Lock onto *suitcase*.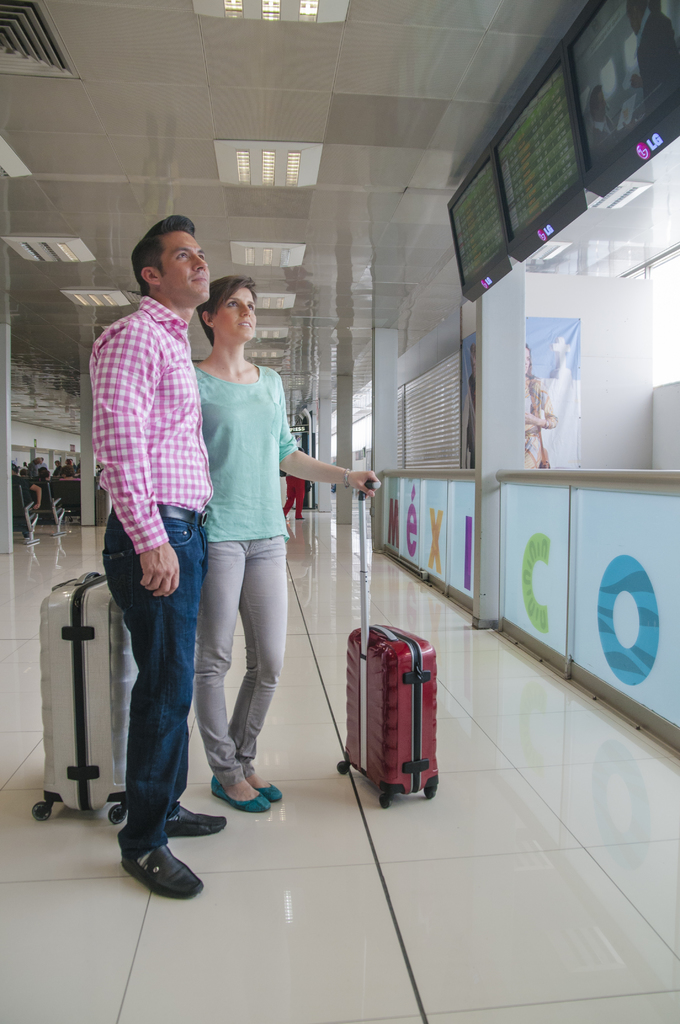
Locked: box(26, 568, 138, 827).
